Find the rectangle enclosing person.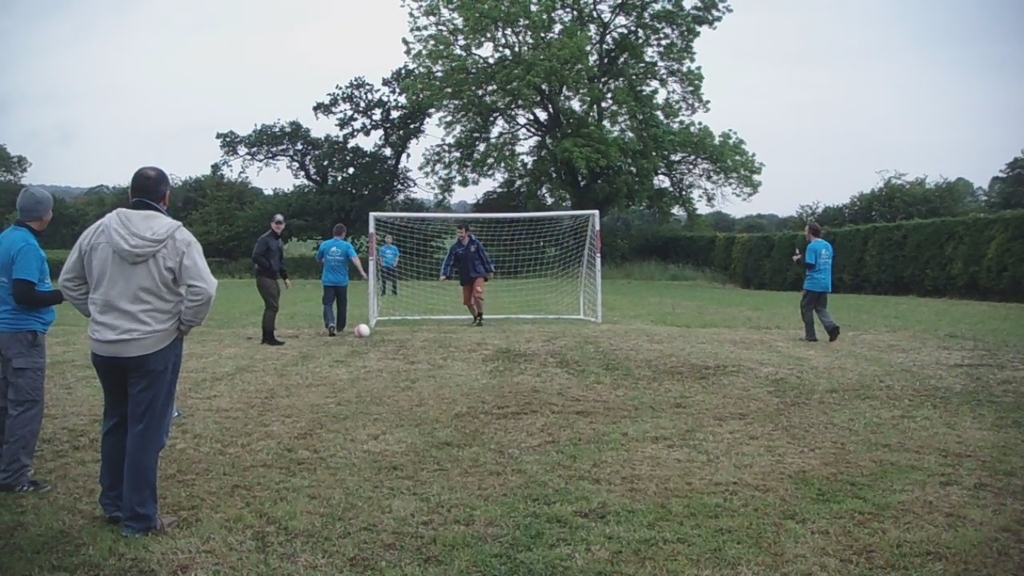
BBox(378, 238, 400, 295).
